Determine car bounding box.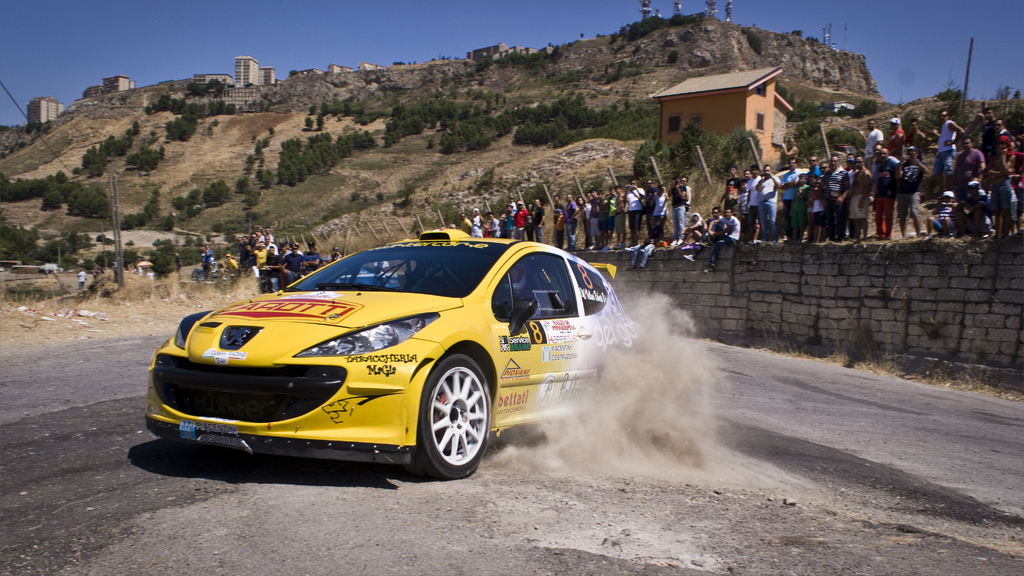
Determined: x1=142 y1=225 x2=685 y2=473.
